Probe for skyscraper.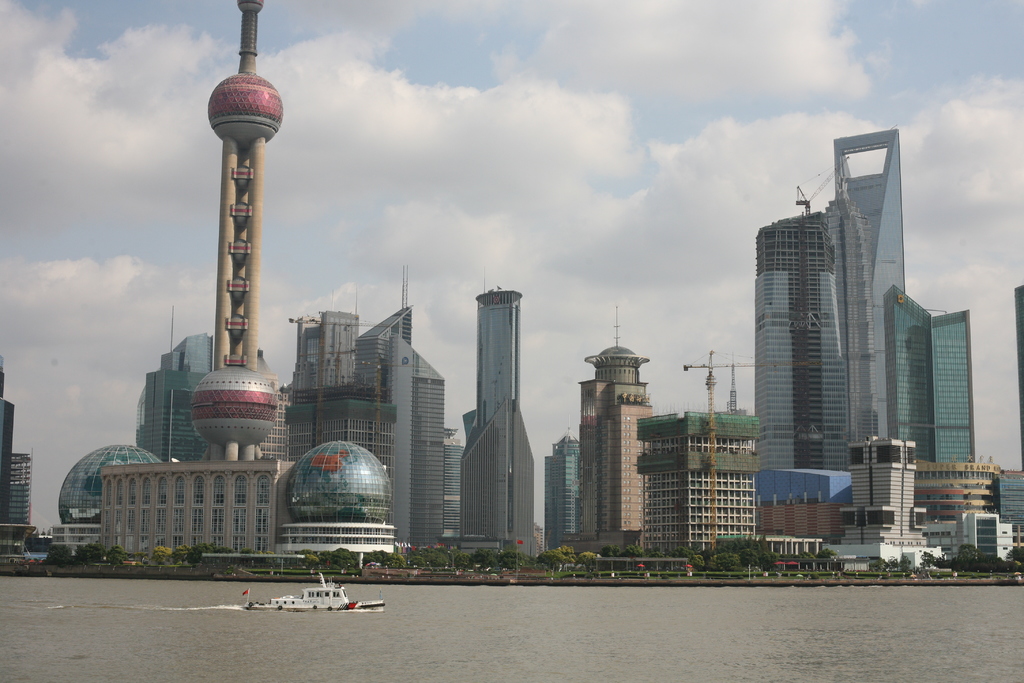
Probe result: (x1=141, y1=325, x2=214, y2=468).
